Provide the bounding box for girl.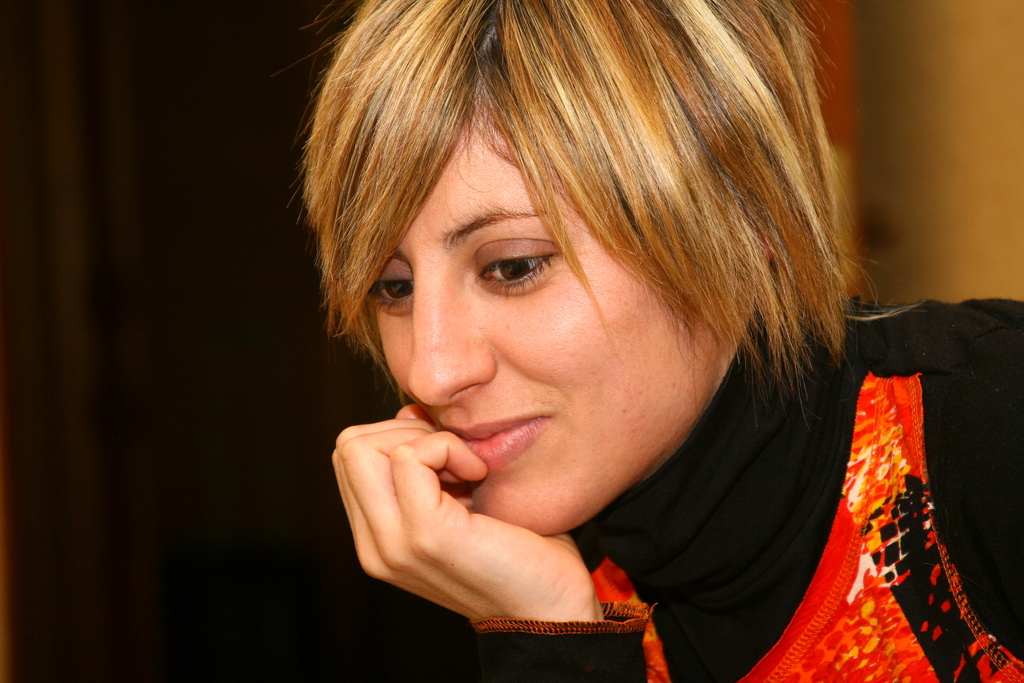
l=273, t=0, r=1023, b=682.
